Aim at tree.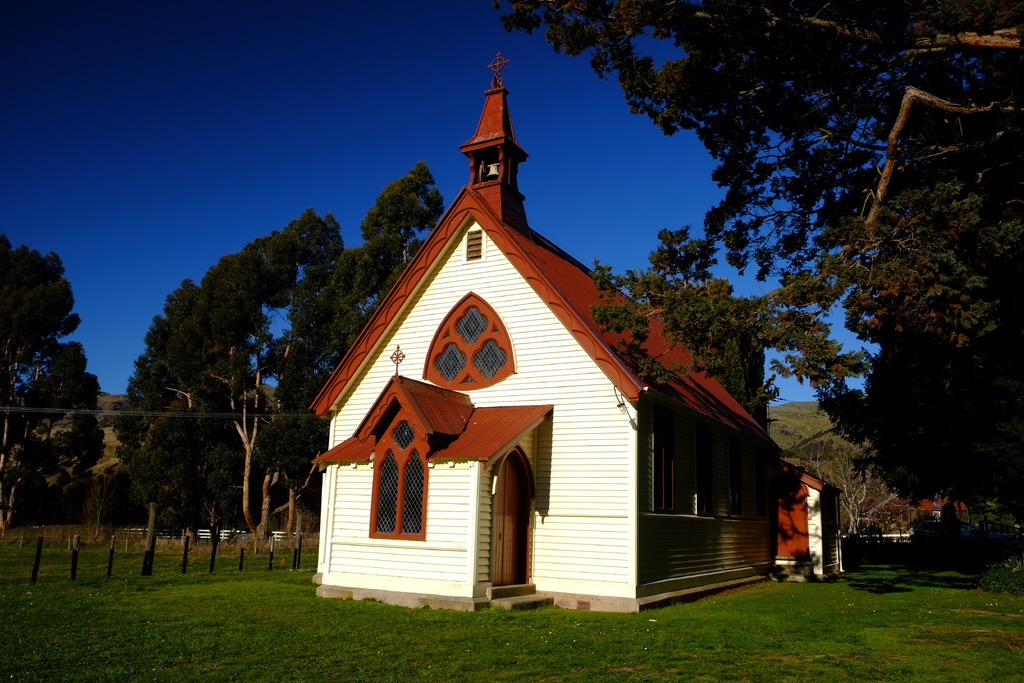
Aimed at locate(129, 277, 239, 493).
